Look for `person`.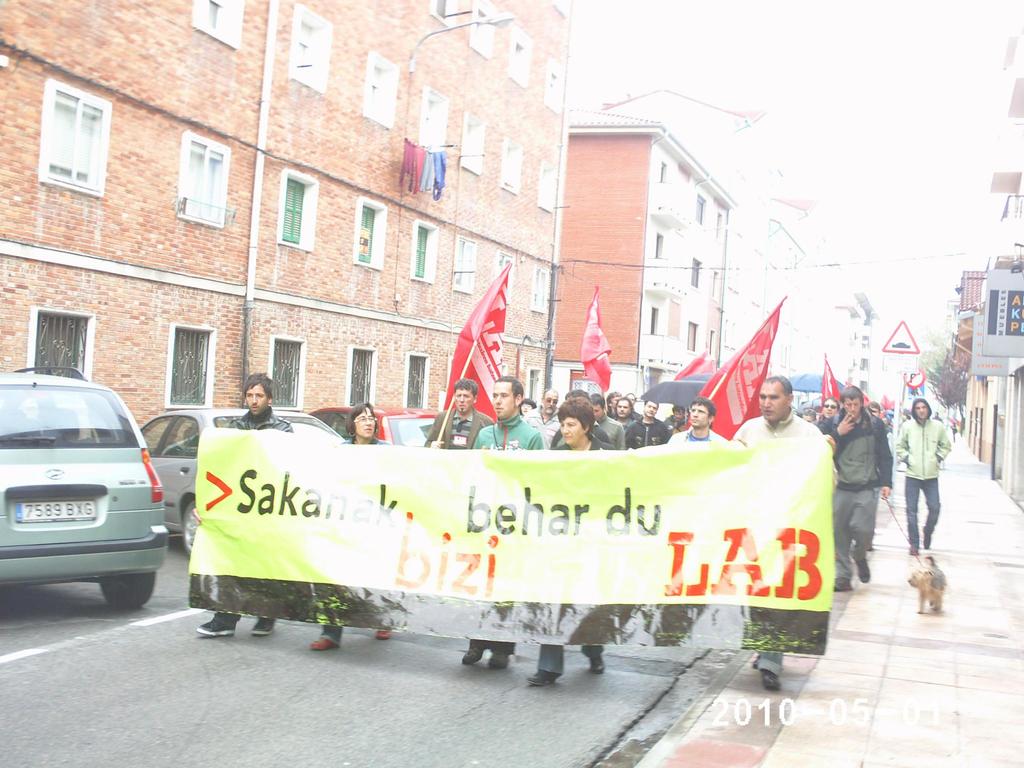
Found: BBox(627, 391, 636, 424).
